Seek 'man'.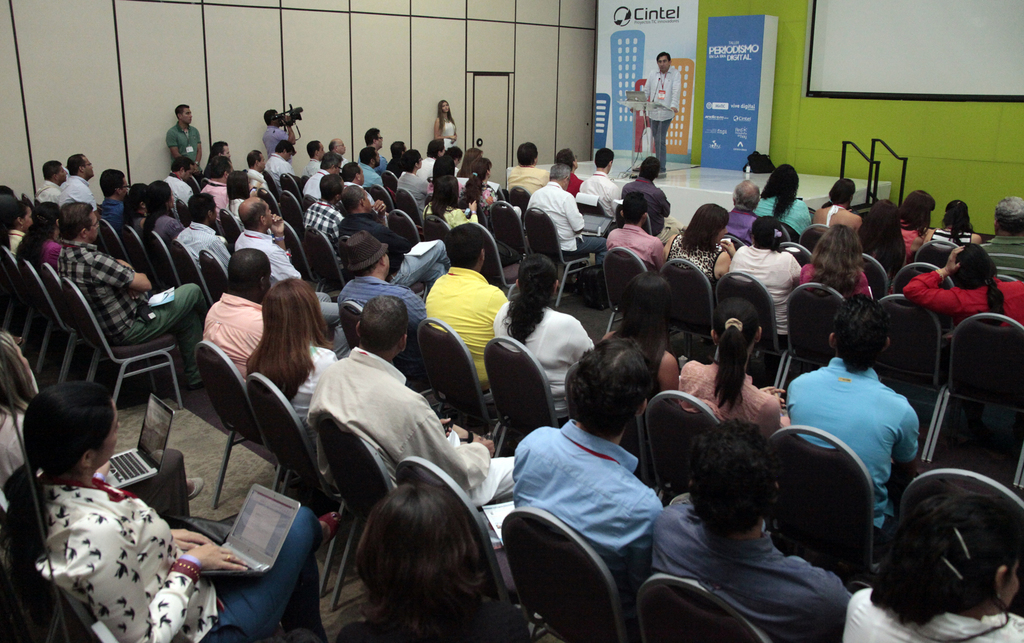
x1=301, y1=154, x2=345, y2=198.
